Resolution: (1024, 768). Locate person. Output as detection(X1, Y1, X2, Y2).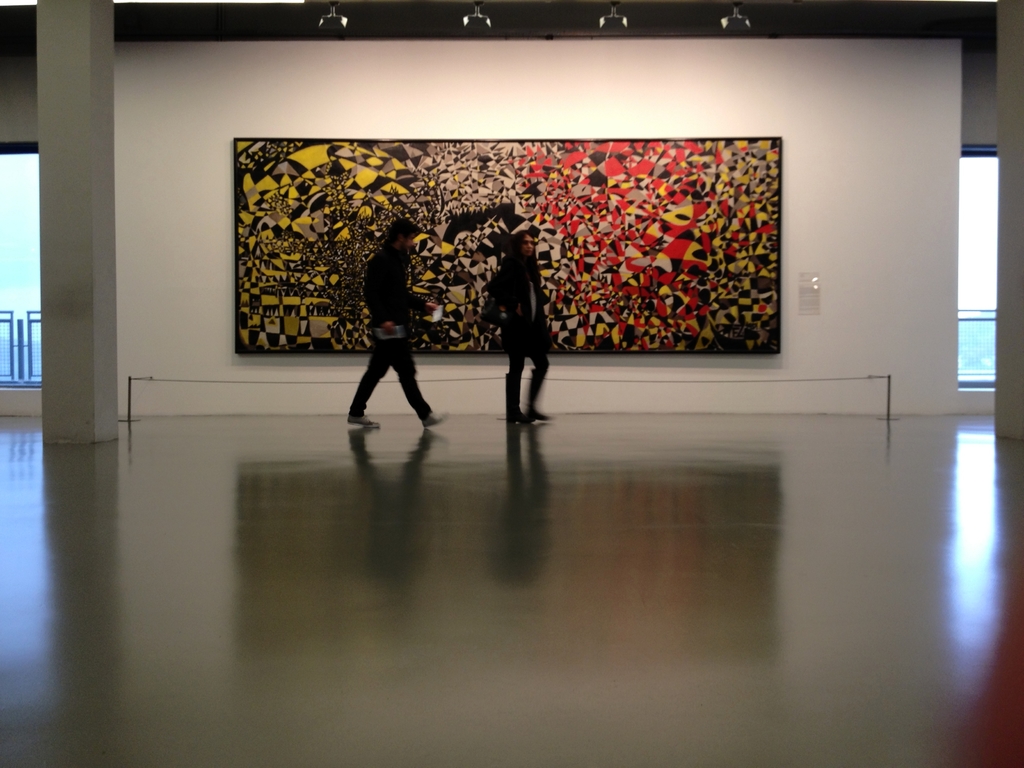
detection(486, 214, 547, 425).
